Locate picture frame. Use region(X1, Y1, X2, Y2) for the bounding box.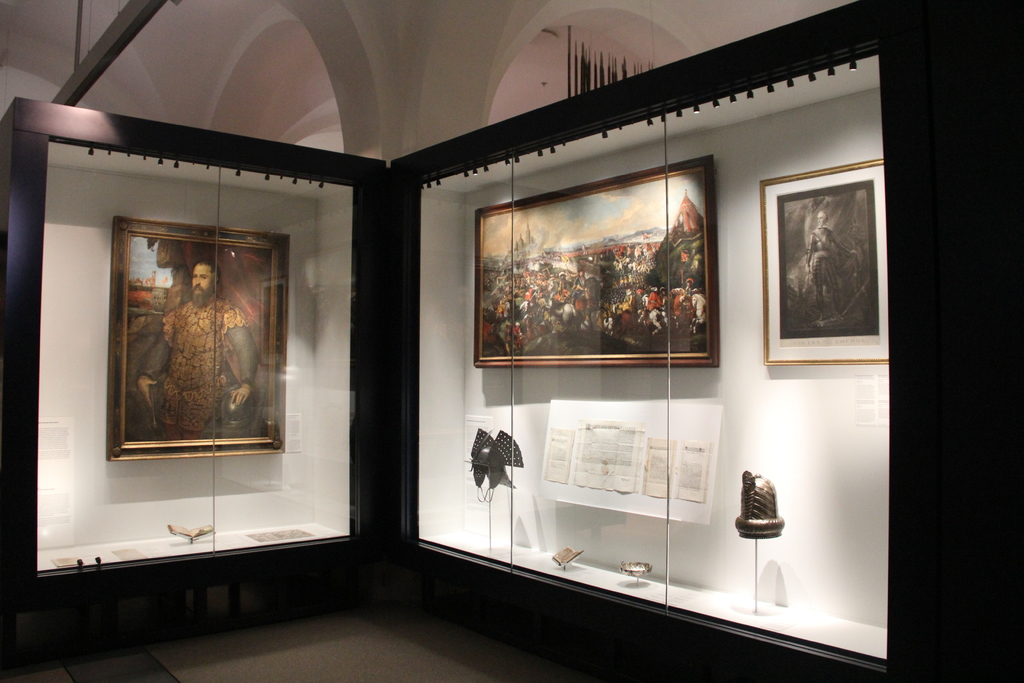
region(472, 155, 719, 367).
